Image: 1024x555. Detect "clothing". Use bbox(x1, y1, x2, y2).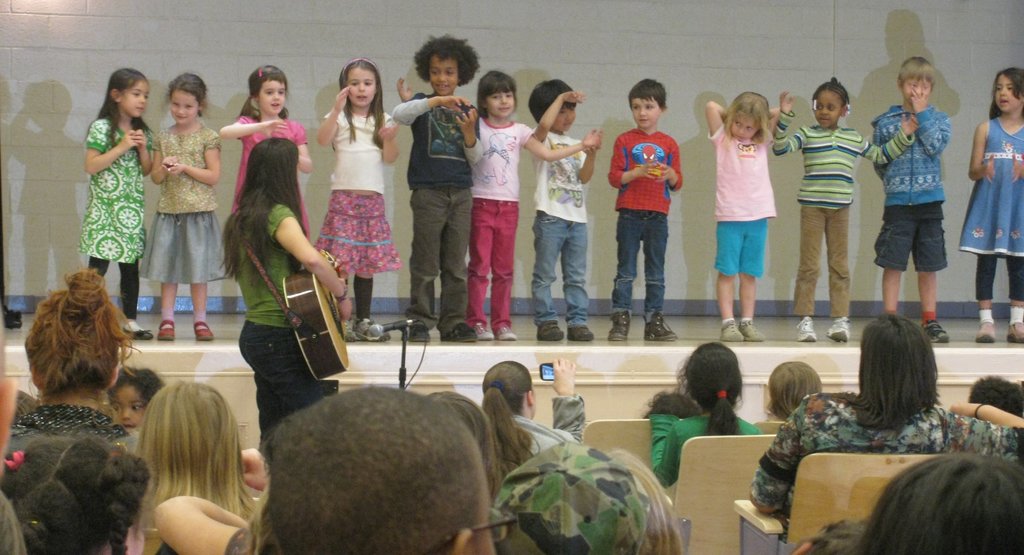
bbox(598, 115, 680, 327).
